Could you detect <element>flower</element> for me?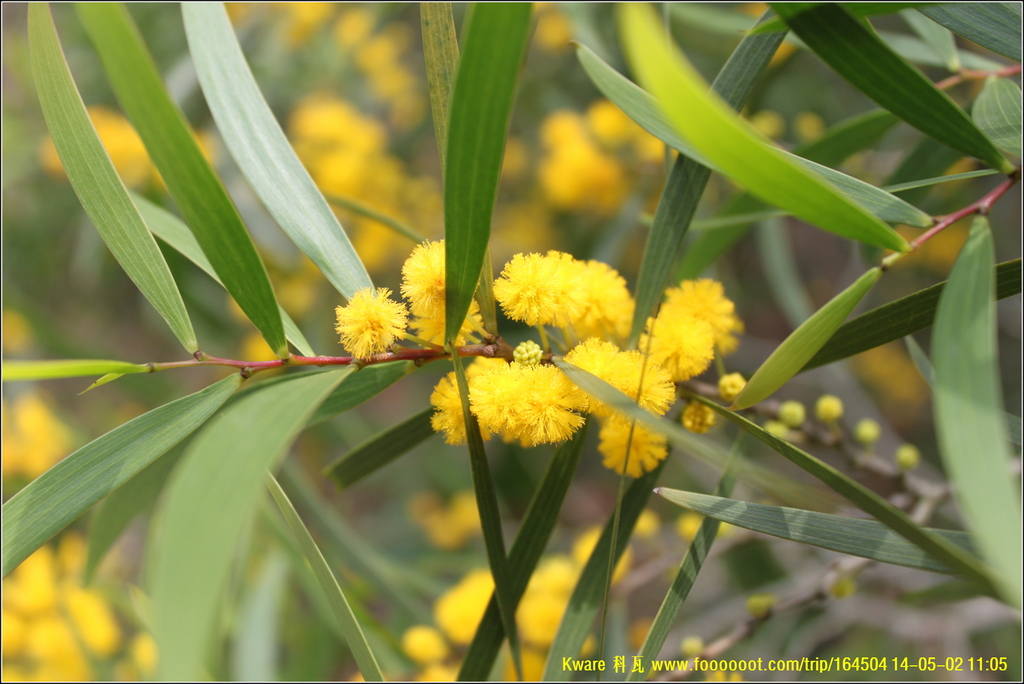
Detection result: bbox=[570, 268, 631, 351].
